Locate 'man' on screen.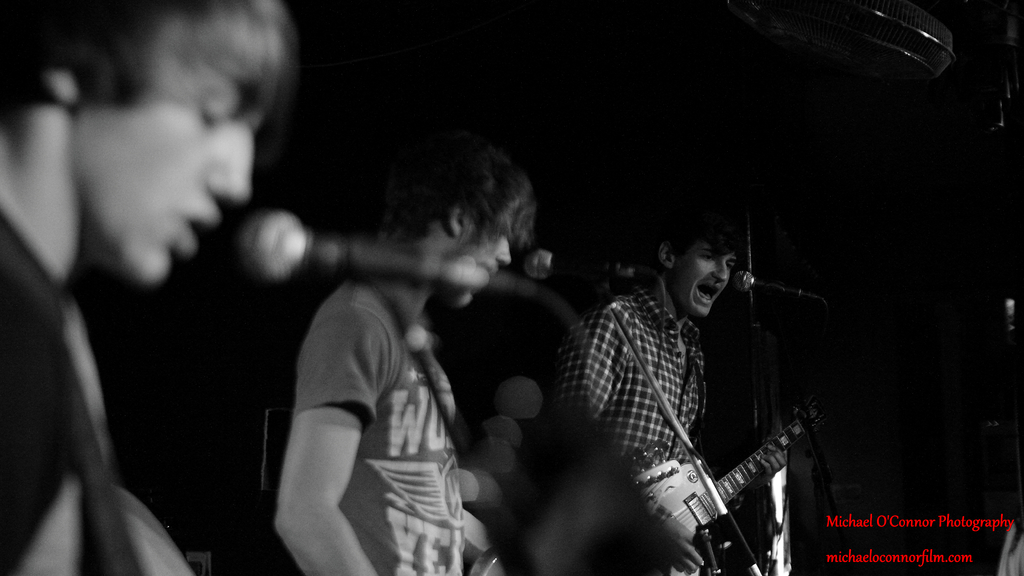
On screen at (x1=0, y1=0, x2=298, y2=574).
